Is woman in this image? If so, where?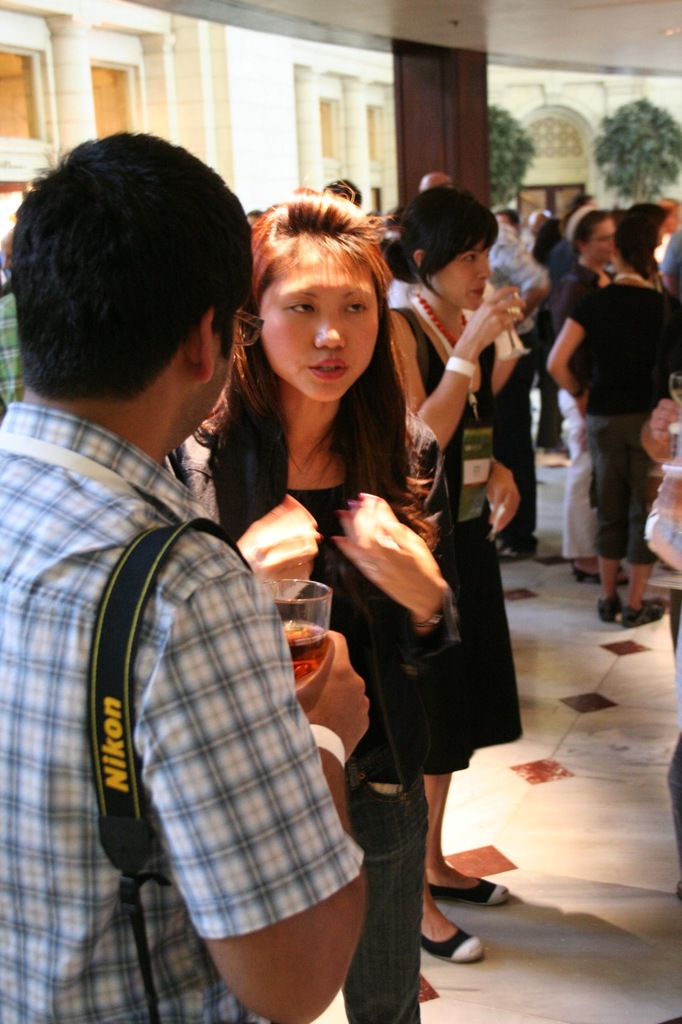
Yes, at (x1=372, y1=178, x2=527, y2=978).
